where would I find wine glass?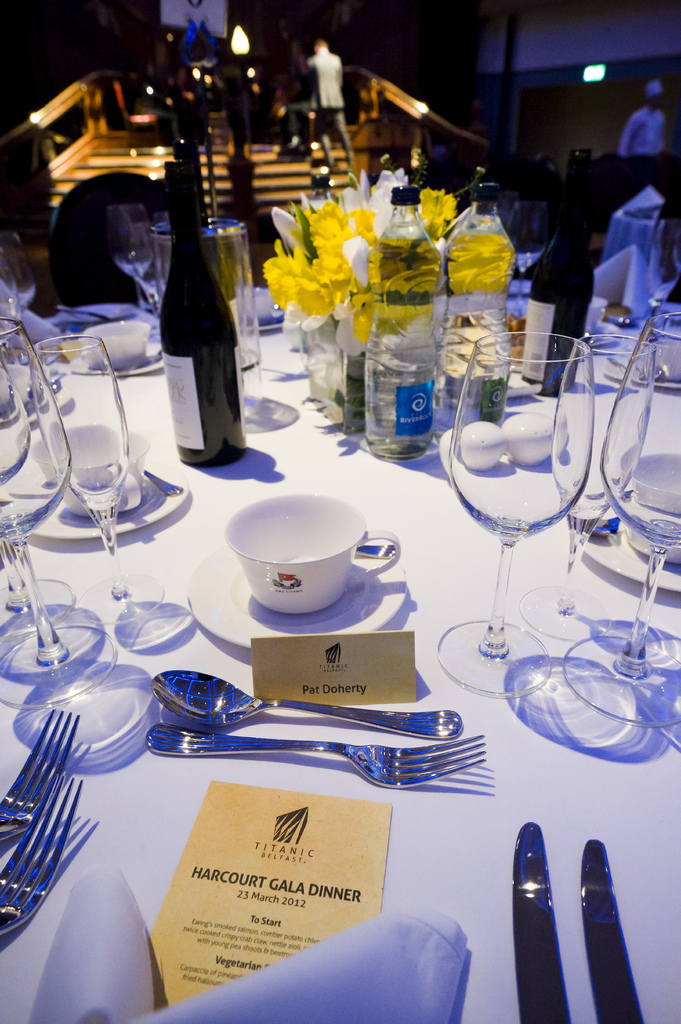
At left=33, top=339, right=162, bottom=620.
